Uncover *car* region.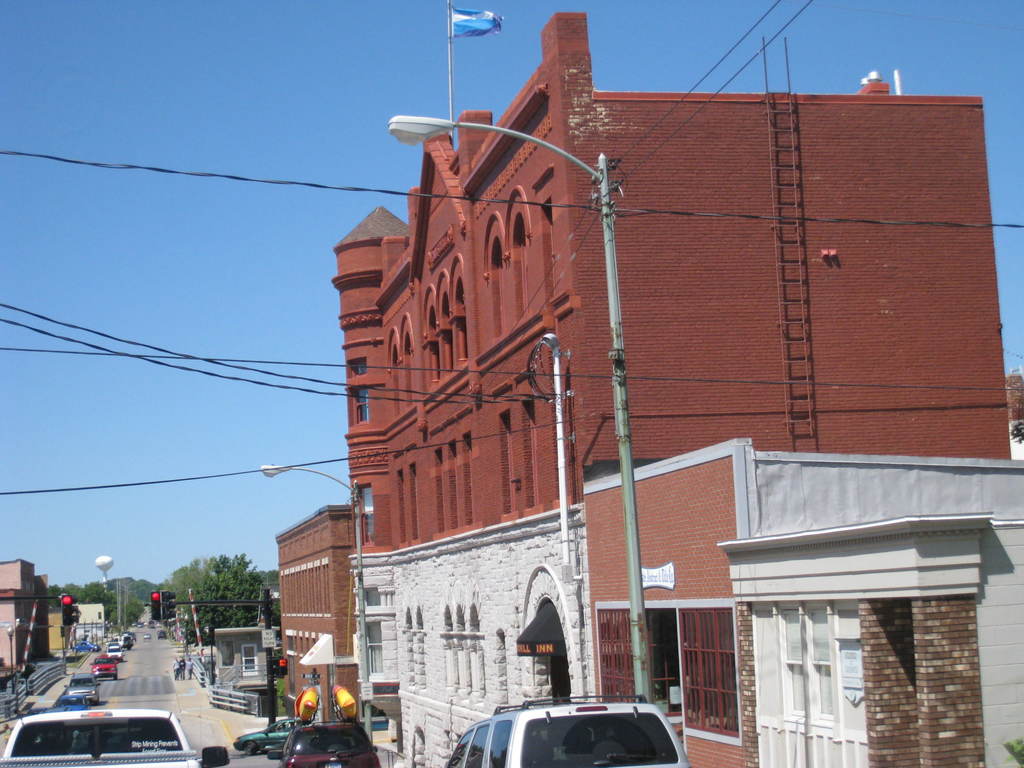
Uncovered: region(104, 641, 127, 666).
